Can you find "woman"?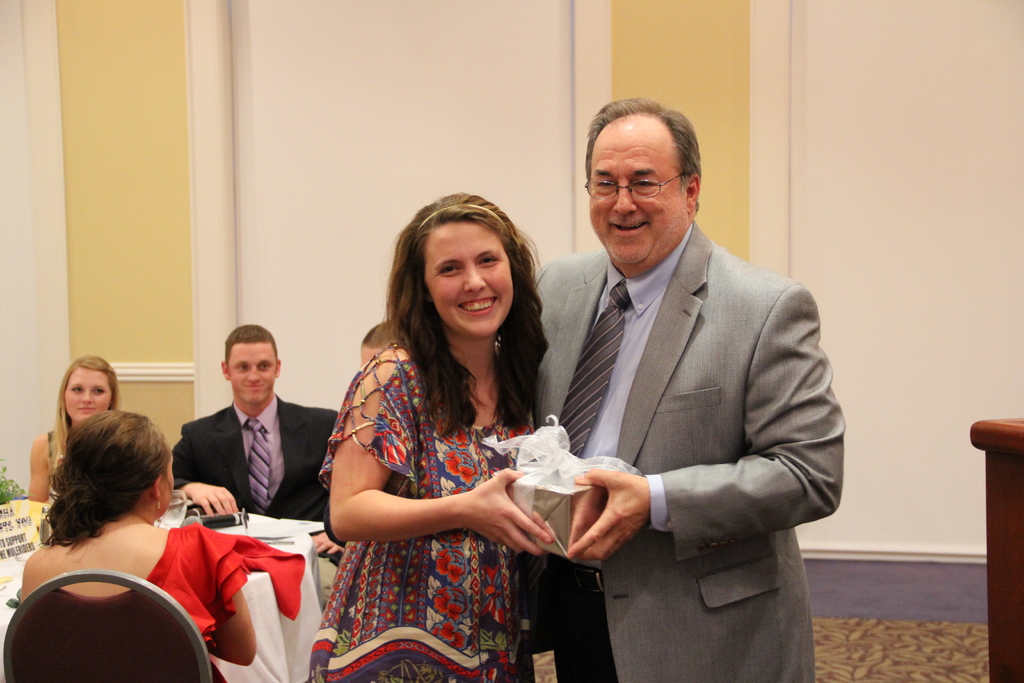
Yes, bounding box: [312,191,582,682].
